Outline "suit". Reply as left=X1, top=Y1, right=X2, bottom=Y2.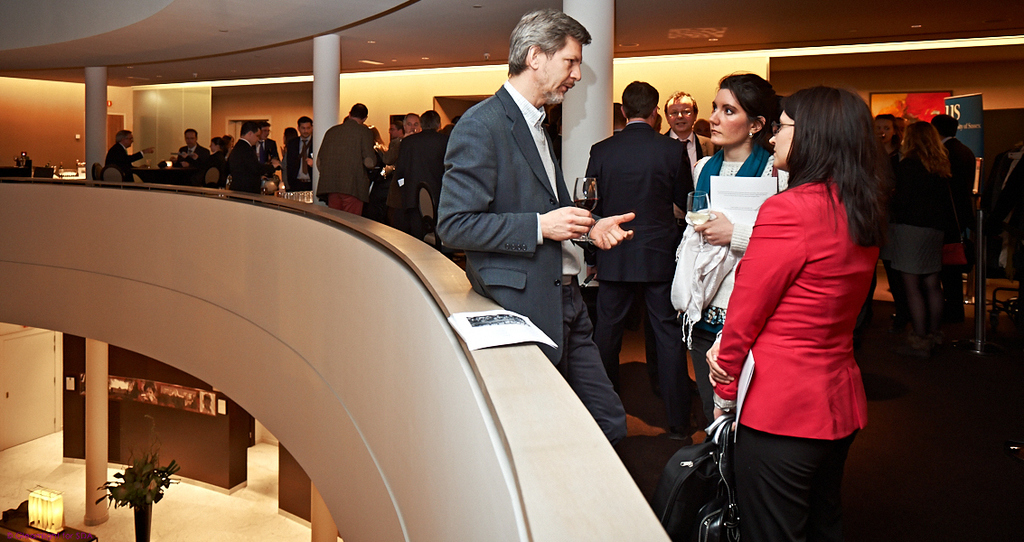
left=395, top=127, right=448, bottom=238.
